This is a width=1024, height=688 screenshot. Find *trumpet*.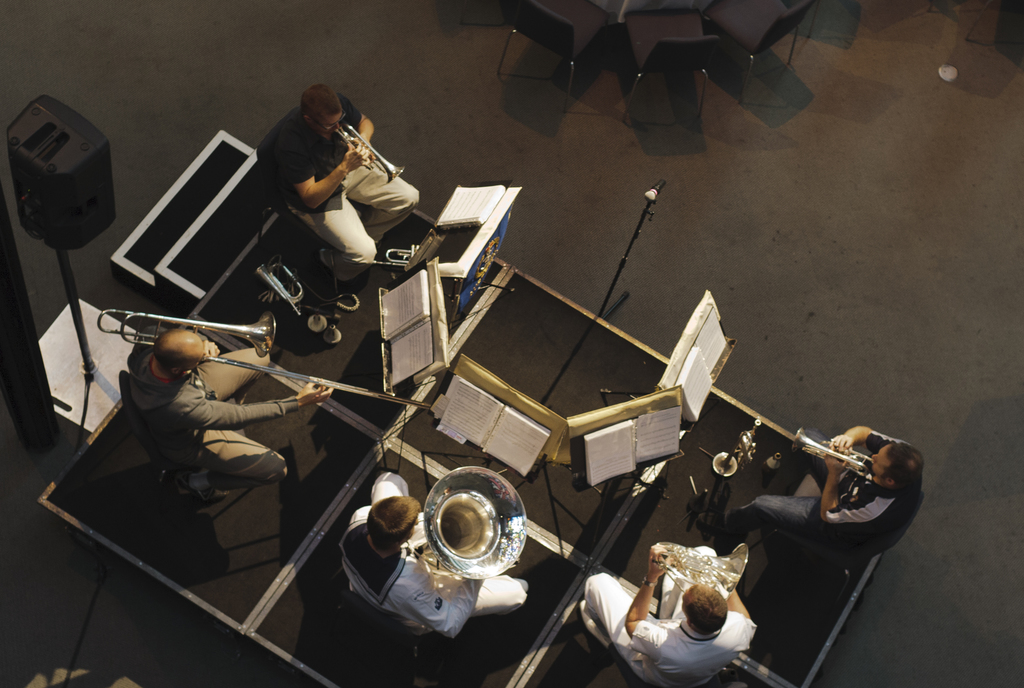
Bounding box: (97,315,425,409).
